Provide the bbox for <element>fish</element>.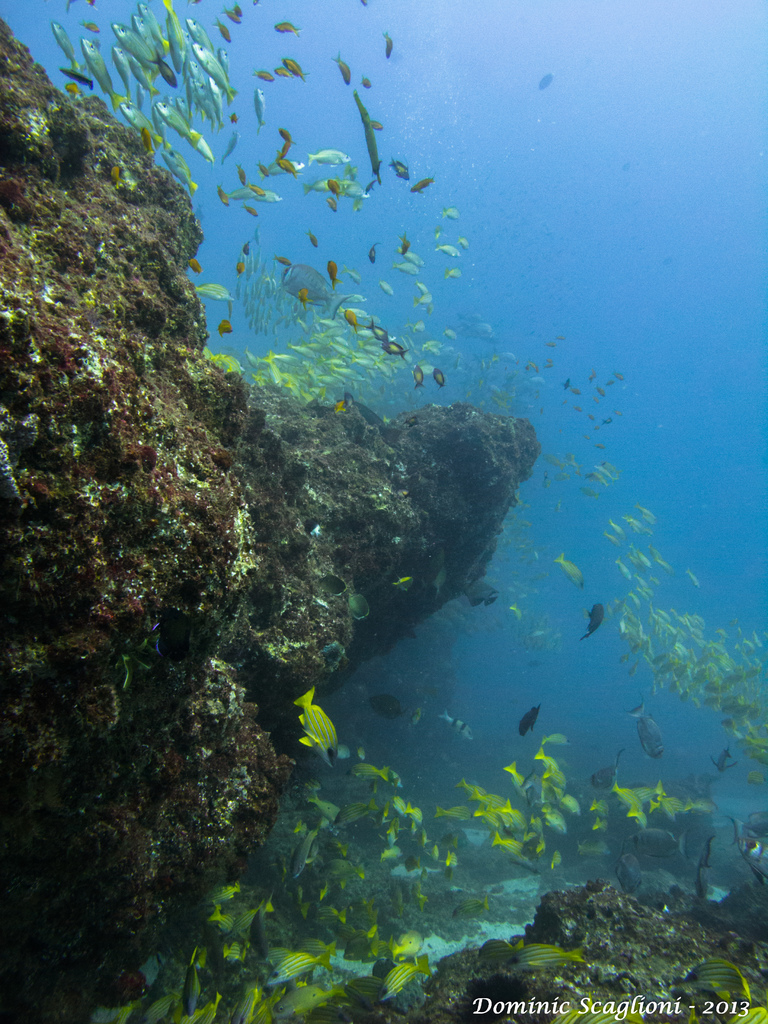
bbox=(554, 550, 584, 589).
